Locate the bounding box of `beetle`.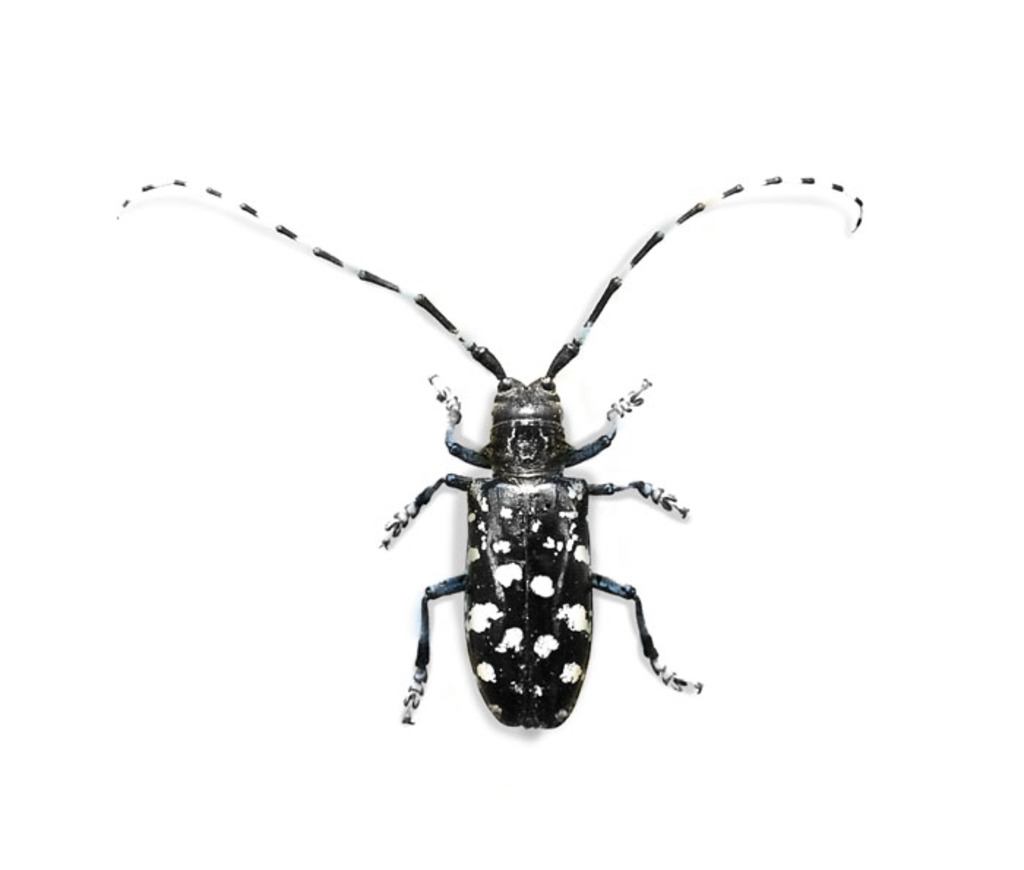
Bounding box: bbox=[99, 170, 908, 749].
